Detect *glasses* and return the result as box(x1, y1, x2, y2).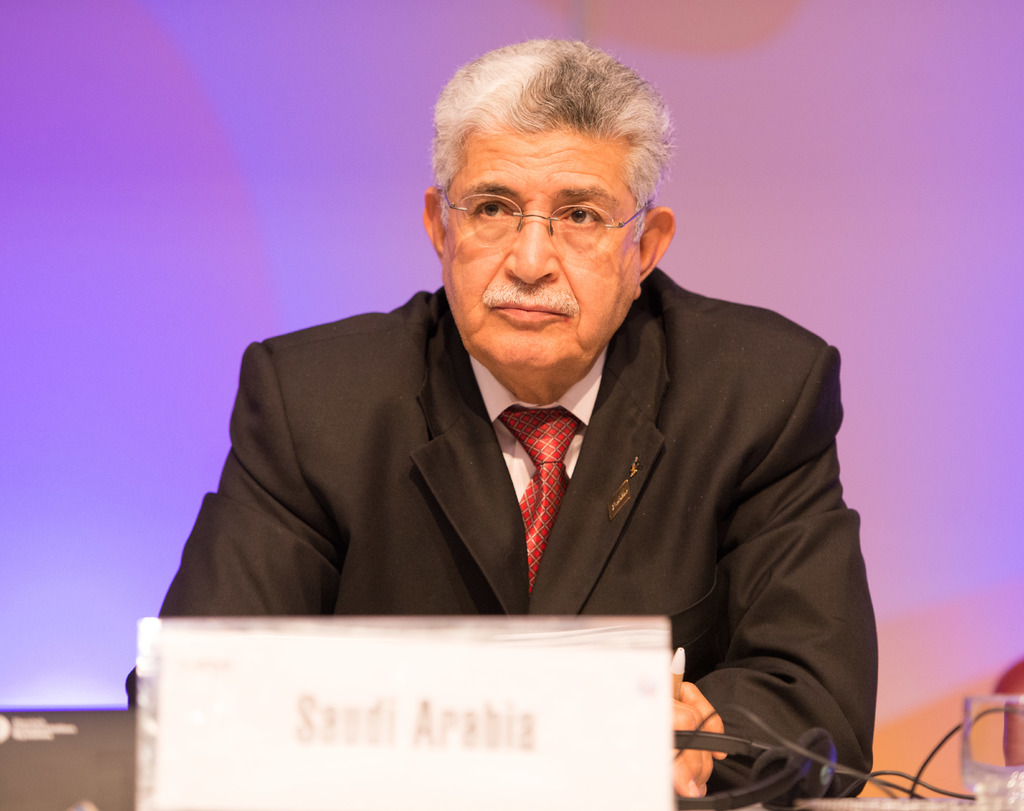
box(431, 168, 651, 252).
